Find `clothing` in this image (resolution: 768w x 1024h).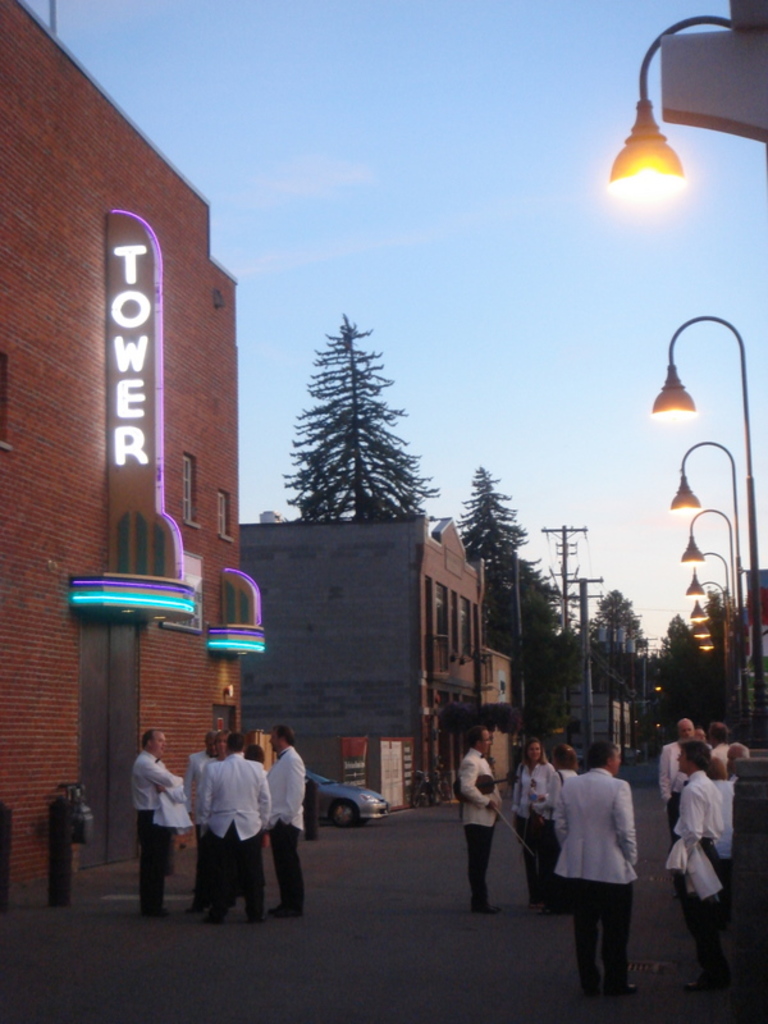
region(205, 754, 271, 911).
